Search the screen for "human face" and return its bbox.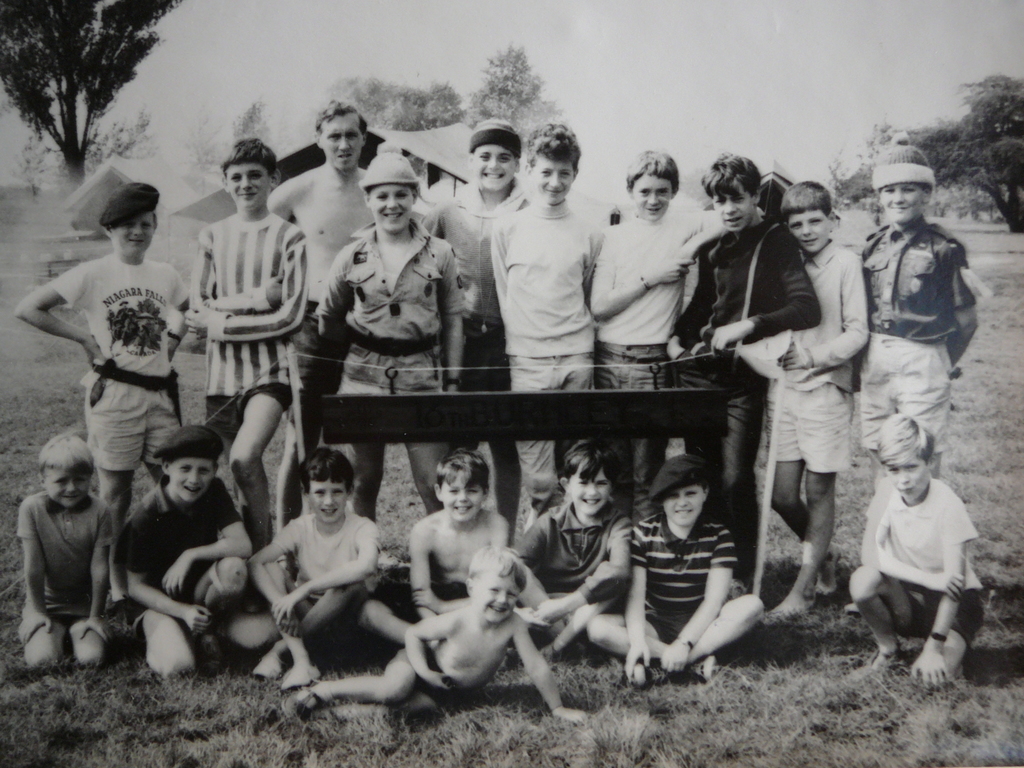
Found: [x1=312, y1=483, x2=346, y2=520].
